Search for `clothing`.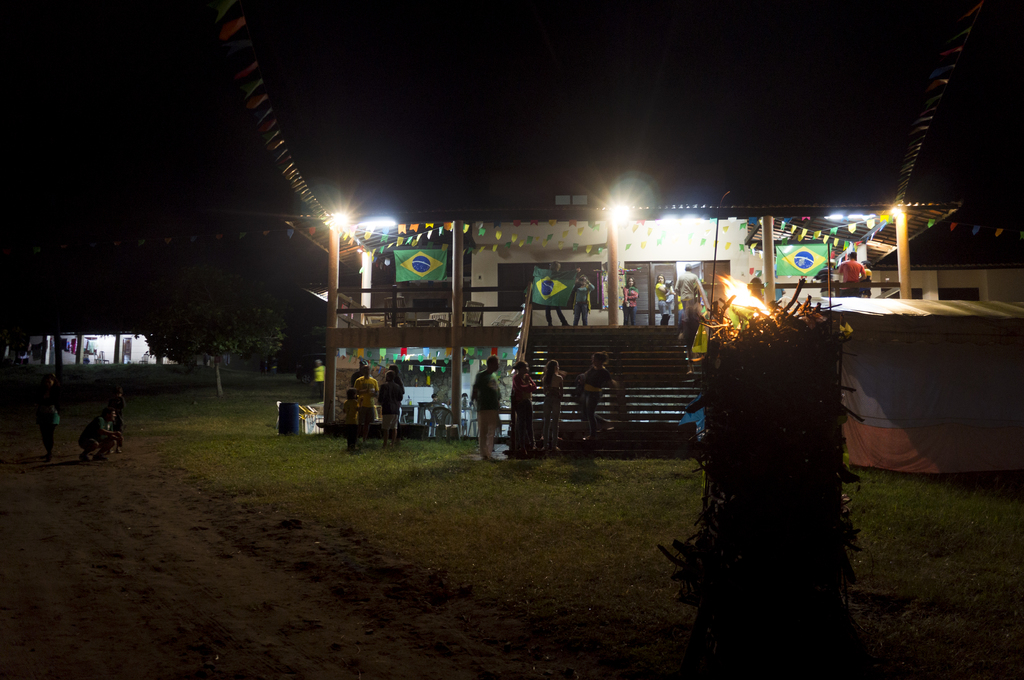
Found at region(37, 387, 63, 458).
